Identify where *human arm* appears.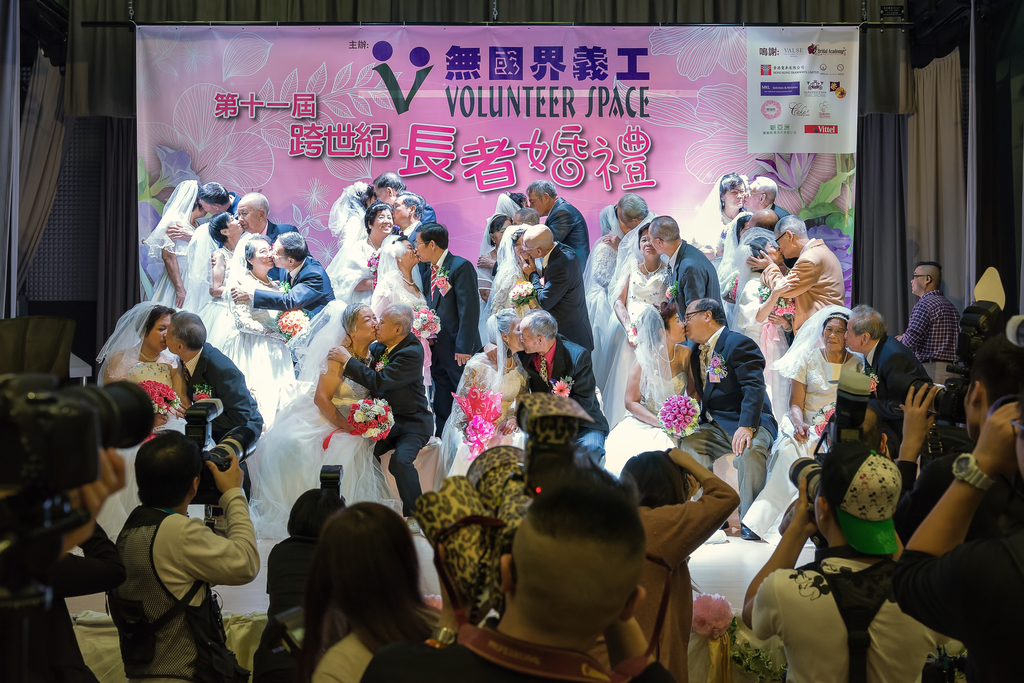
Appears at BBox(454, 257, 481, 368).
